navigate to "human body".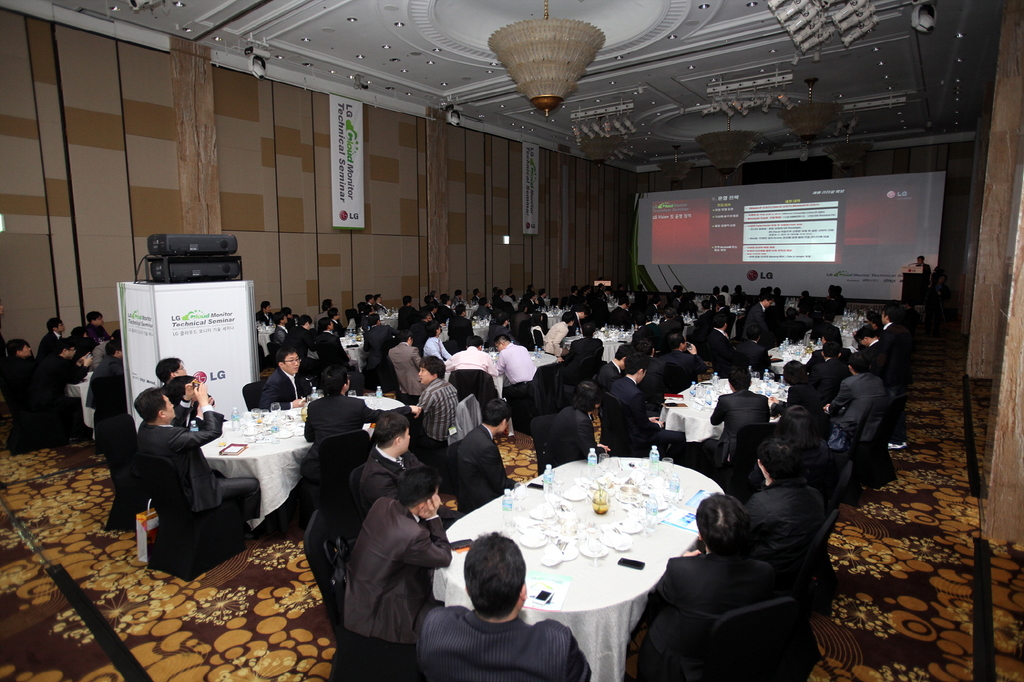
Navigation target: locate(505, 295, 530, 334).
